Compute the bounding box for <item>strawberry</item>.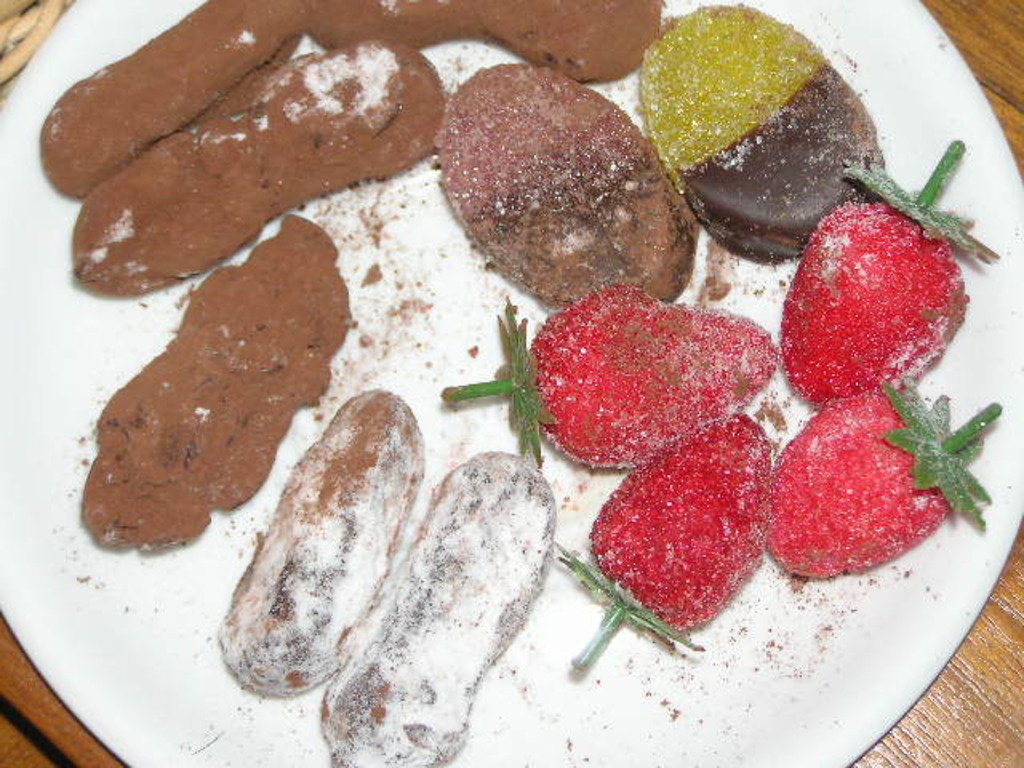
770 136 995 405.
